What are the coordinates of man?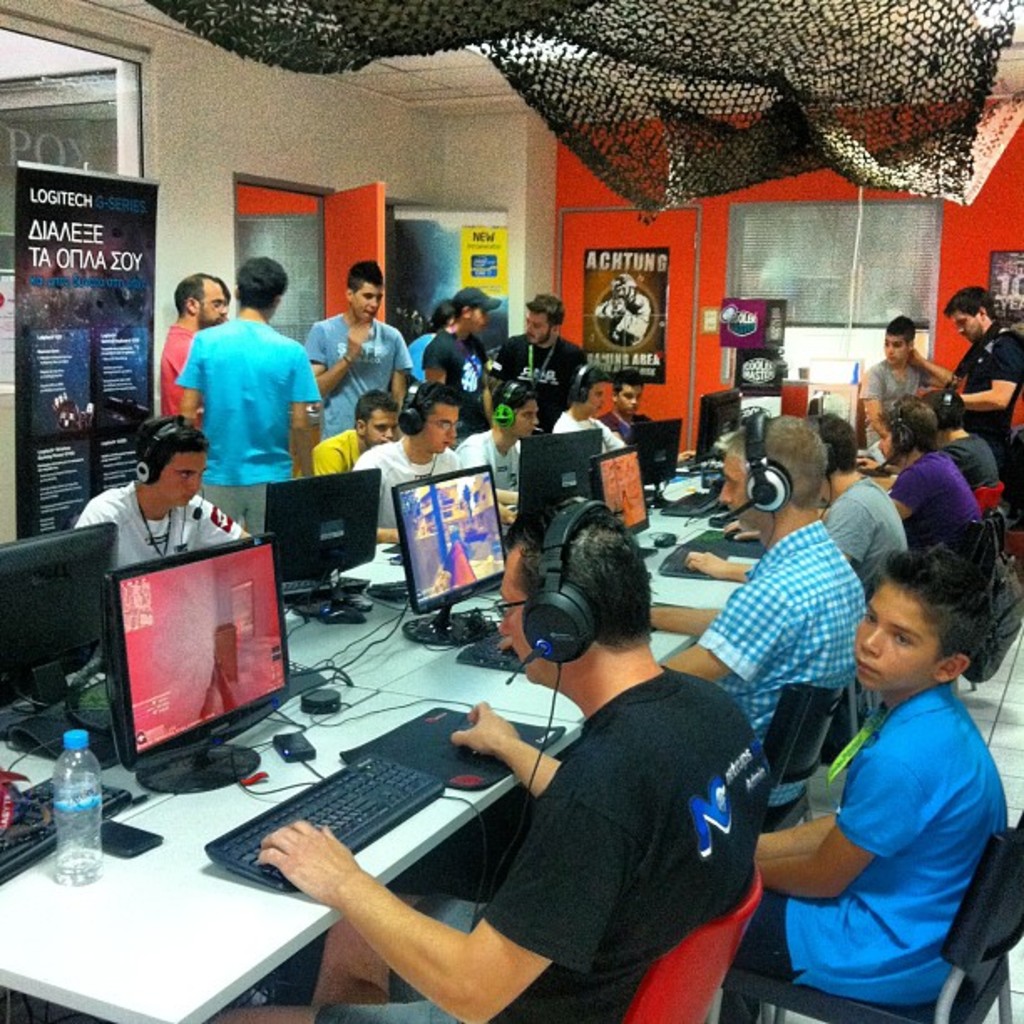
pyautogui.locateOnScreen(651, 412, 867, 760).
